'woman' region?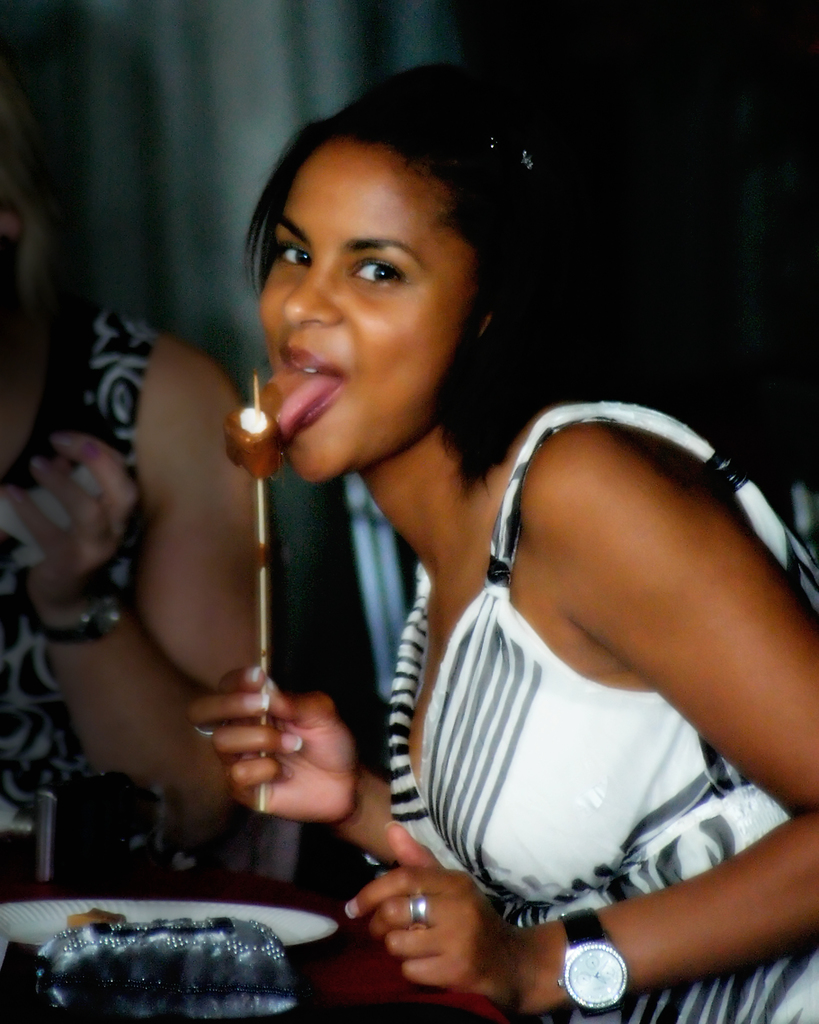
bbox(0, 20, 266, 828)
